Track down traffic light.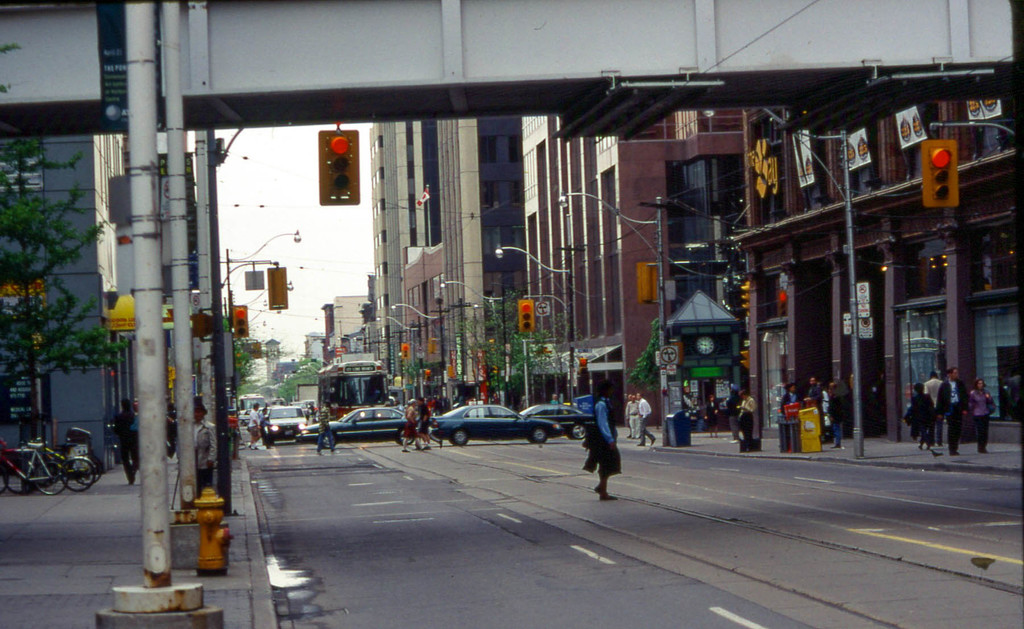
Tracked to bbox(268, 267, 287, 309).
